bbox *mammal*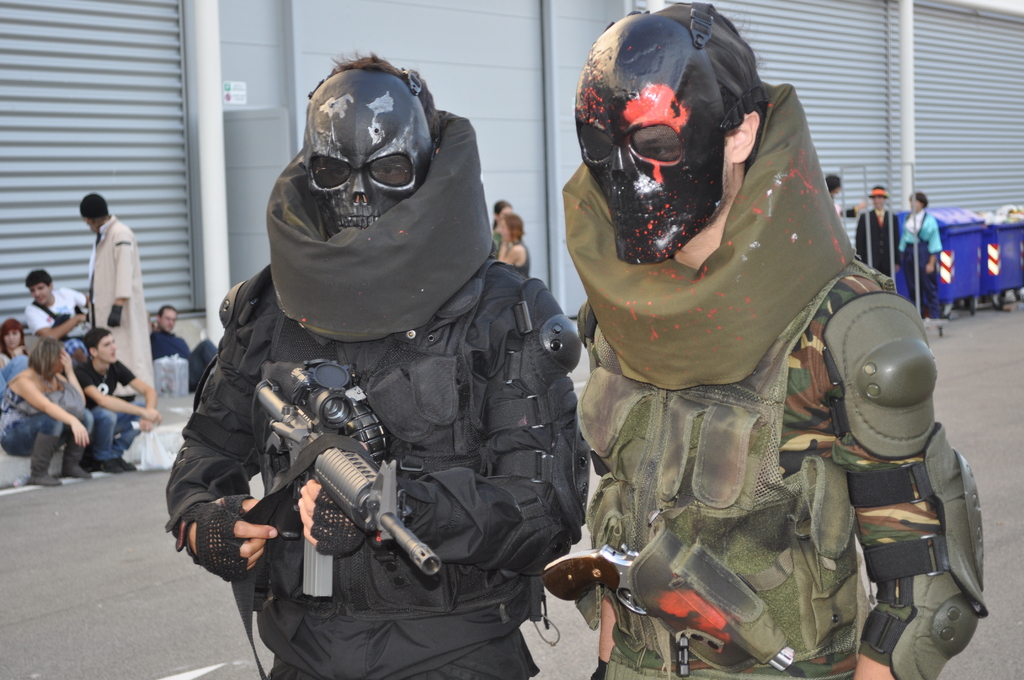
region(26, 269, 88, 350)
